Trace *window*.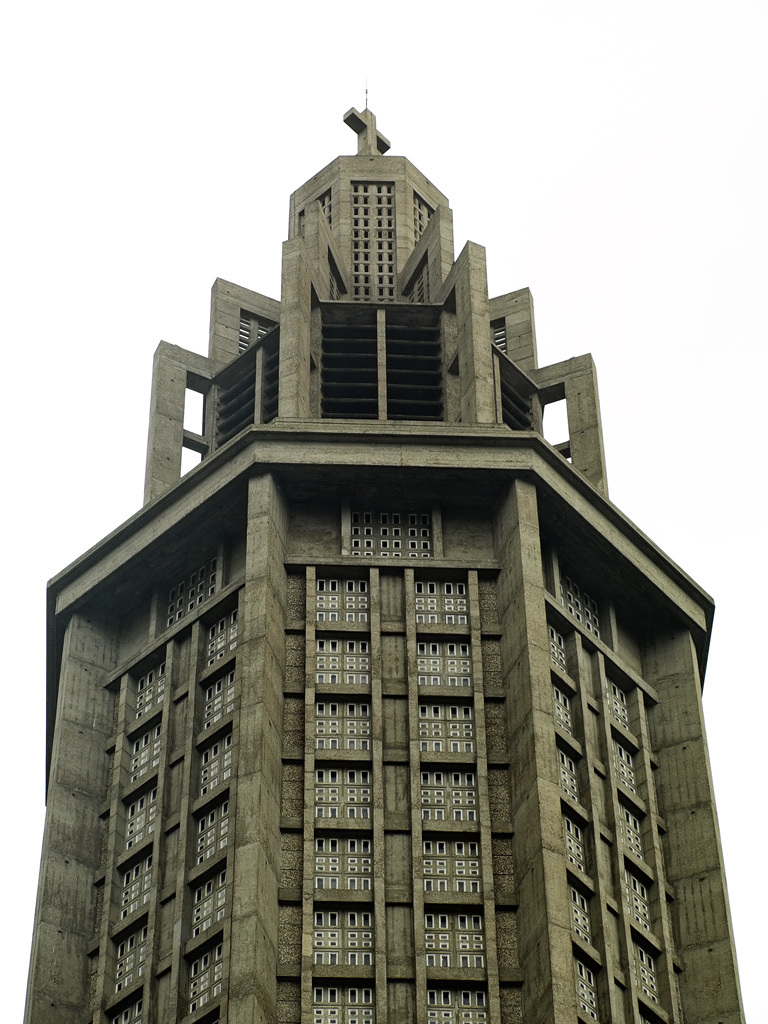
Traced to [left=104, top=918, right=149, bottom=1005].
